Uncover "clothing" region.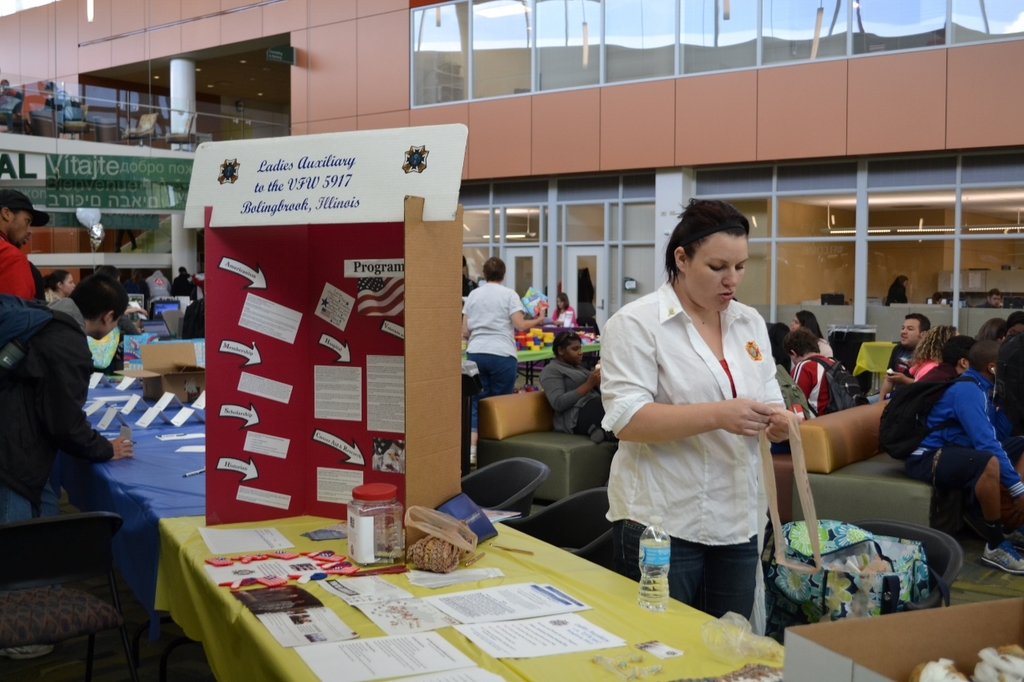
Uncovered: 913,361,1023,503.
